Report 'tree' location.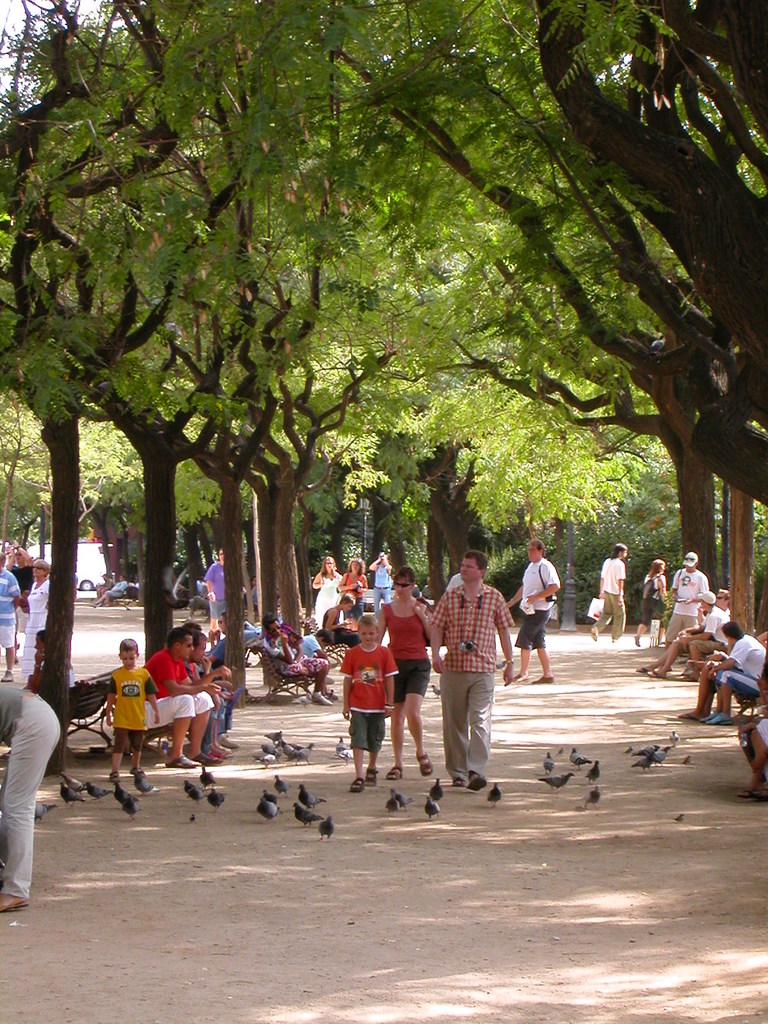
Report: (left=0, top=0, right=344, bottom=776).
